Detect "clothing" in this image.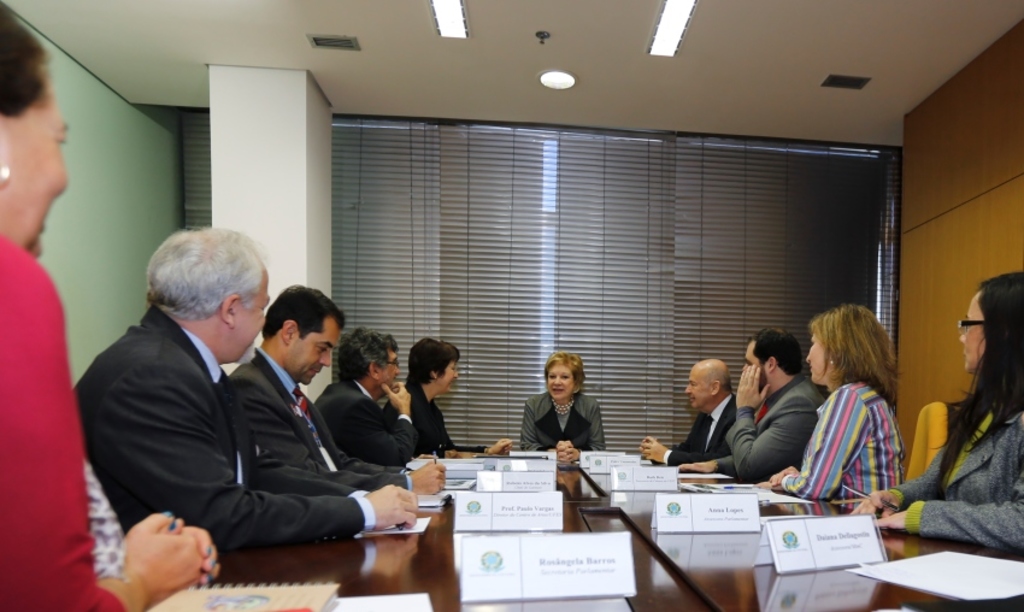
Detection: [802,359,914,513].
